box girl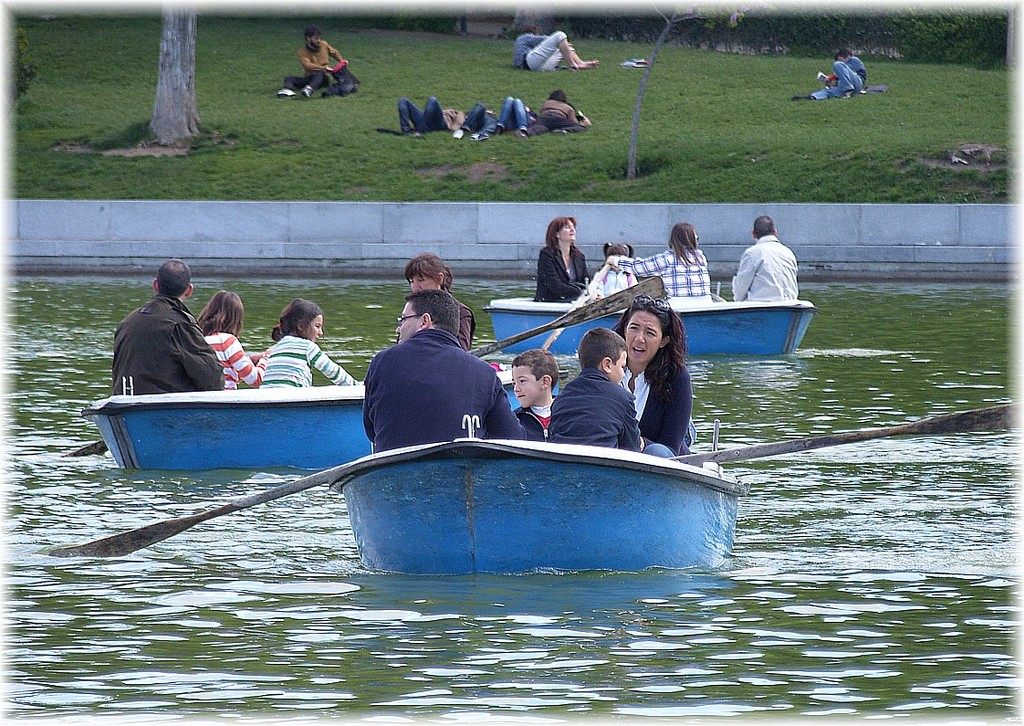
{"left": 251, "top": 295, "right": 363, "bottom": 382}
